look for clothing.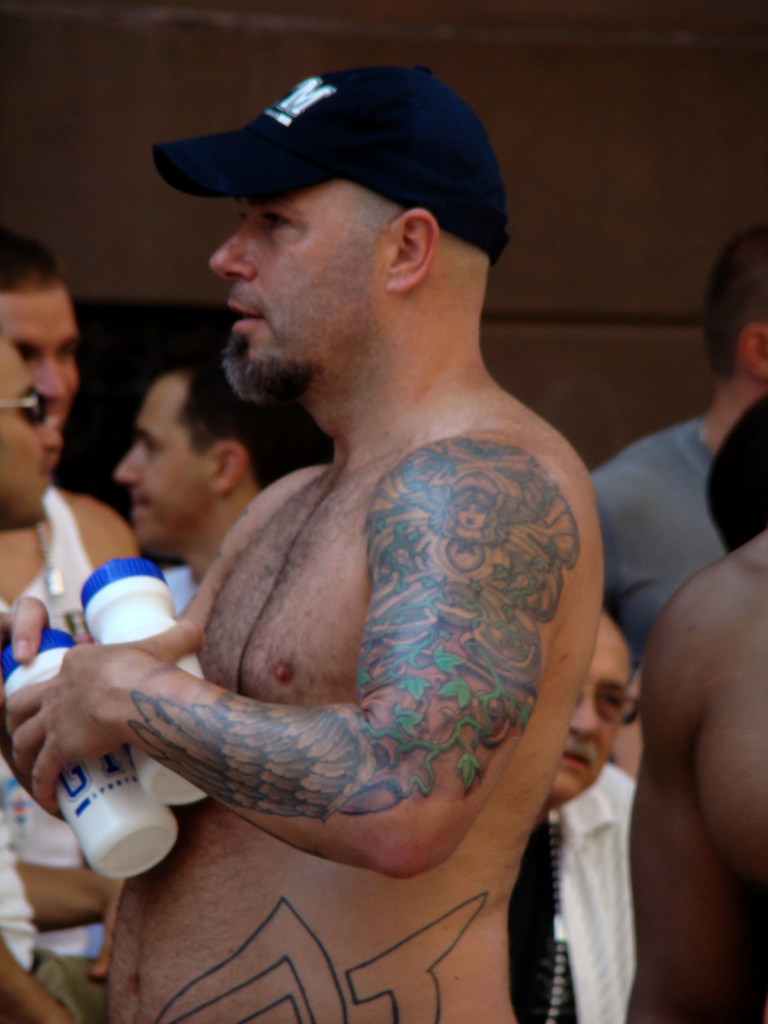
Found: region(543, 753, 644, 1023).
